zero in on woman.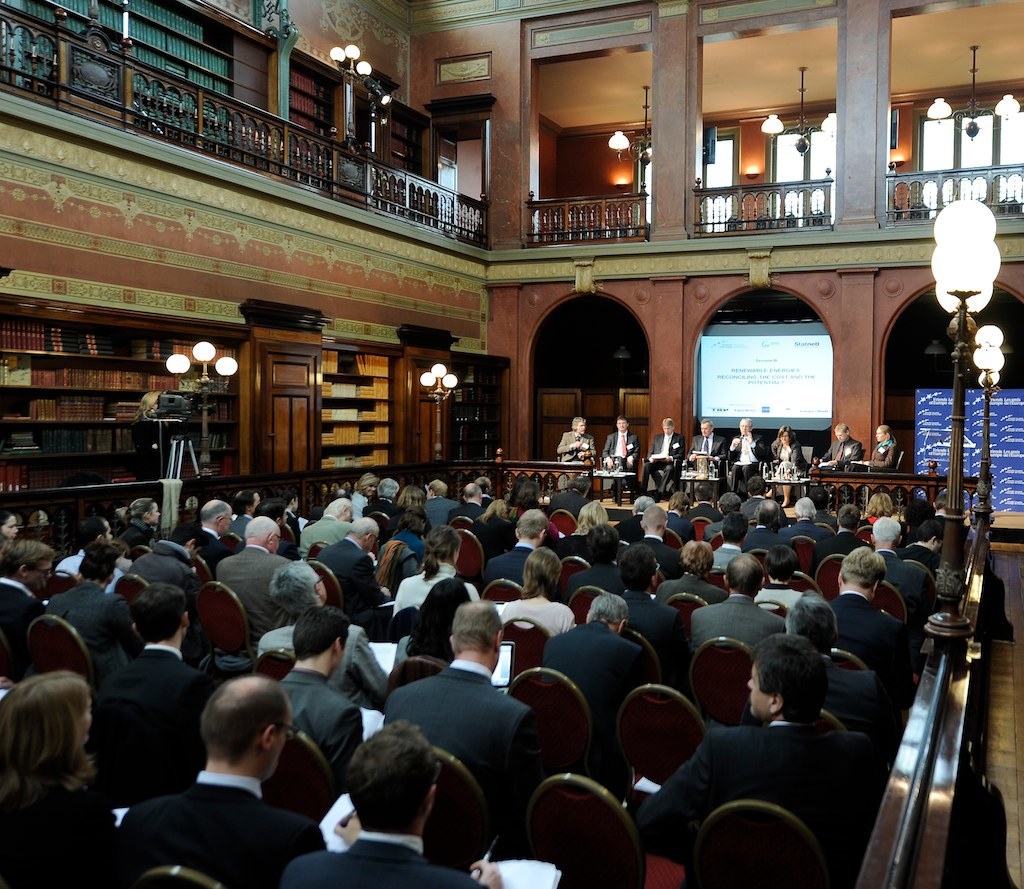
Zeroed in: x1=0 y1=508 x2=23 y2=553.
